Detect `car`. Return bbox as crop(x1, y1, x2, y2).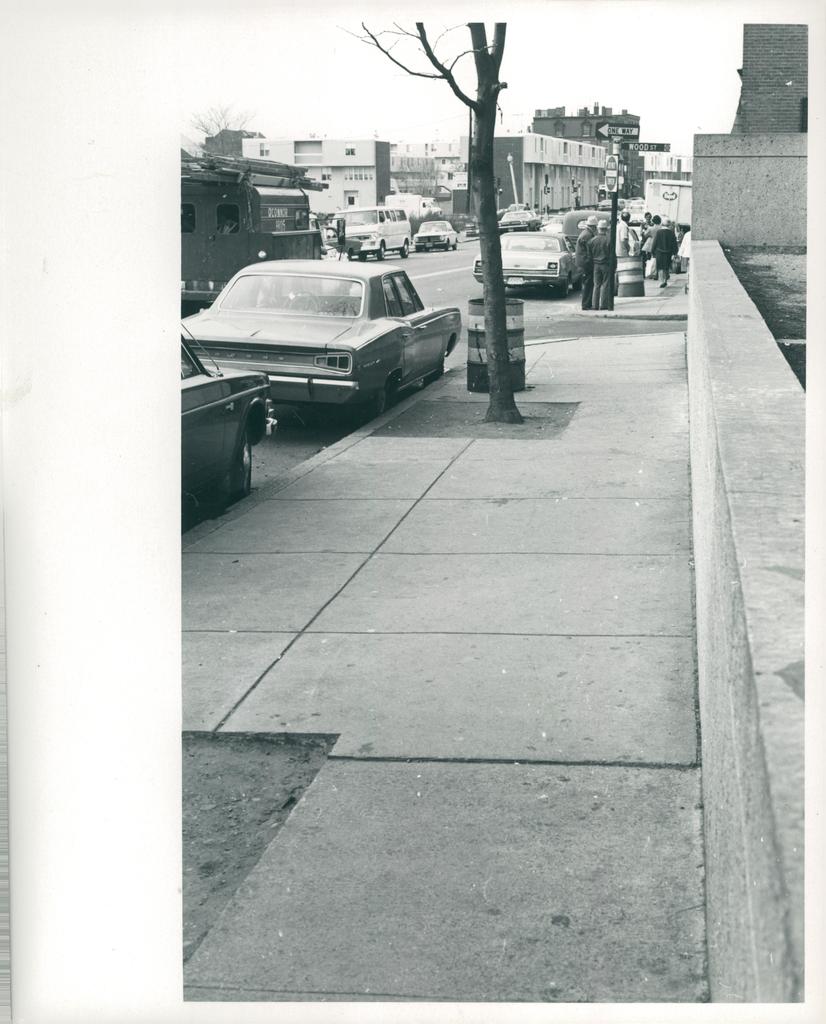
crop(412, 222, 456, 252).
